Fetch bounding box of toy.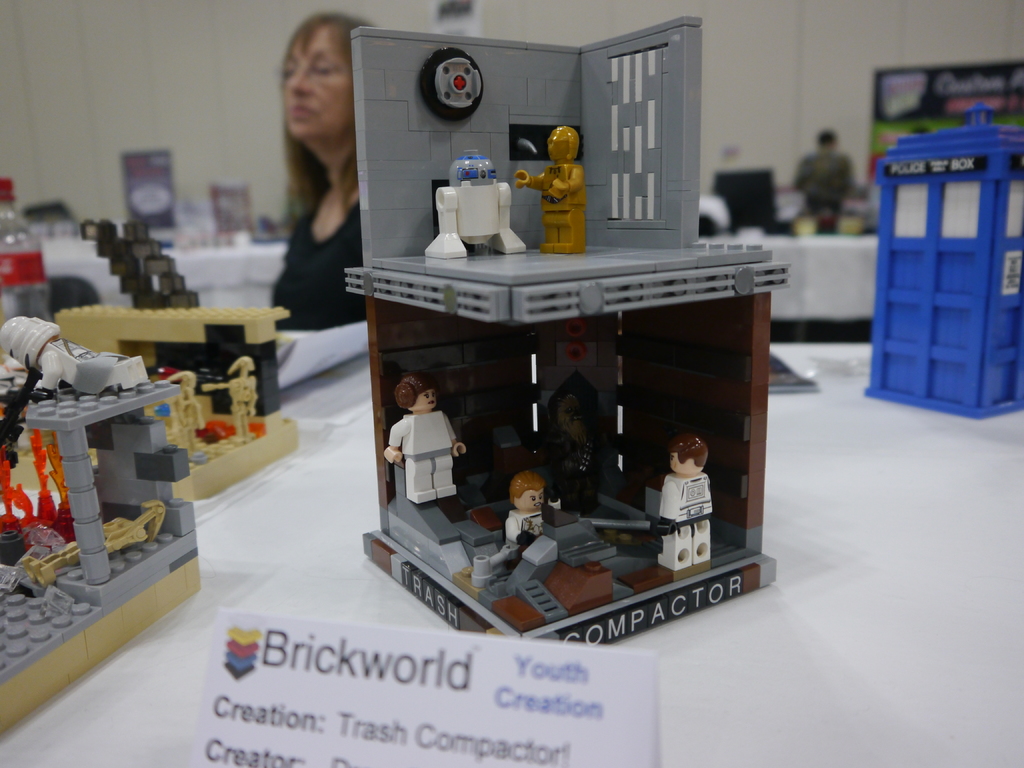
Bbox: 652, 432, 715, 576.
